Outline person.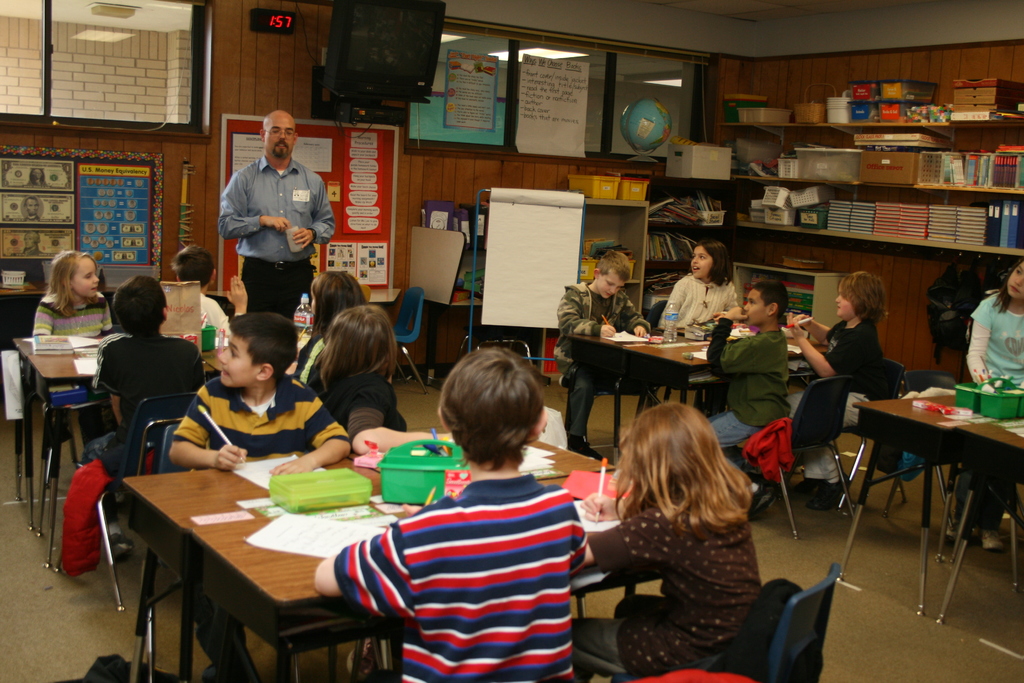
Outline: region(955, 264, 1023, 548).
